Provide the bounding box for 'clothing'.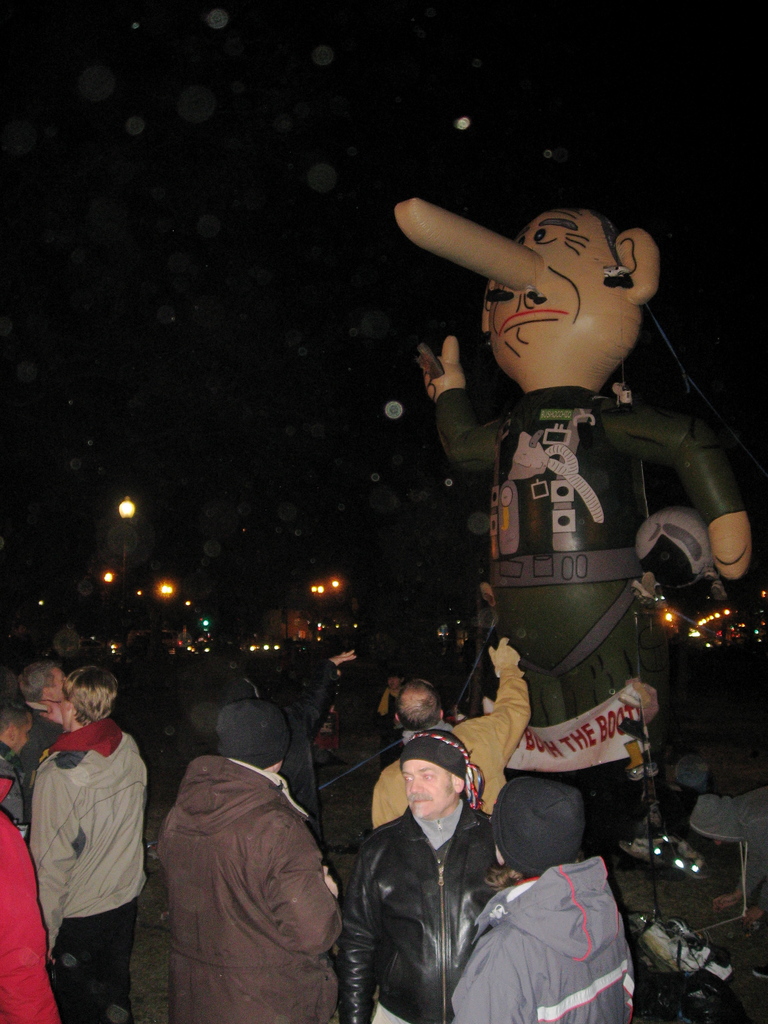
crop(157, 760, 353, 1023).
